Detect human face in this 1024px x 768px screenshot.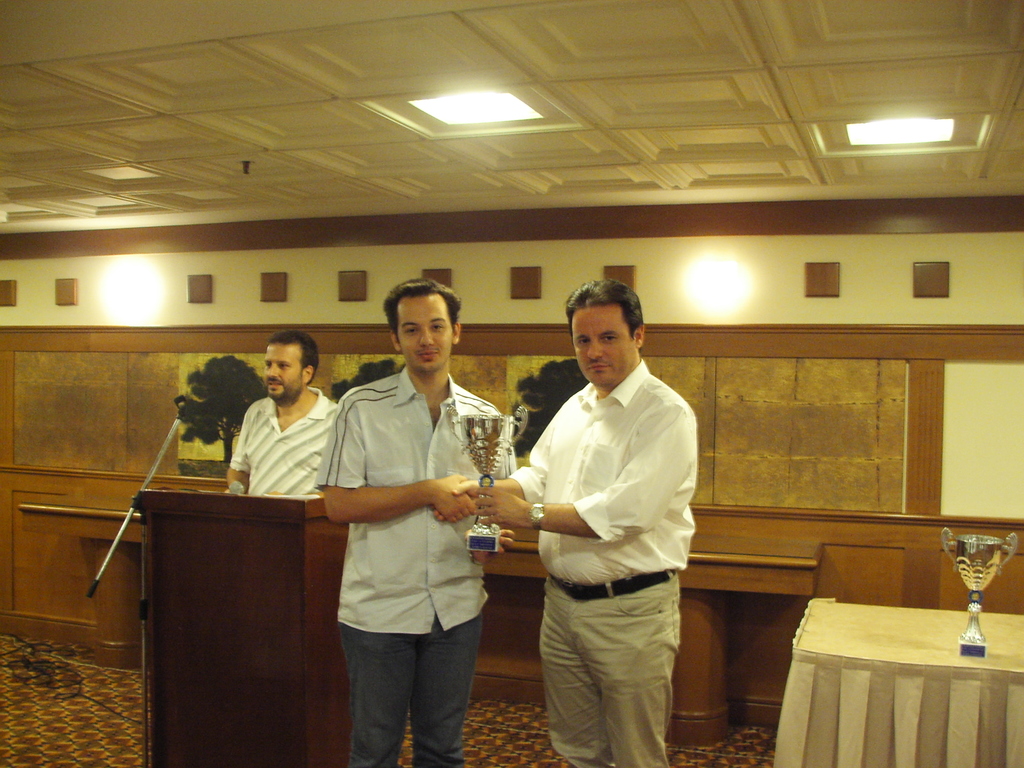
Detection: box(570, 304, 637, 382).
